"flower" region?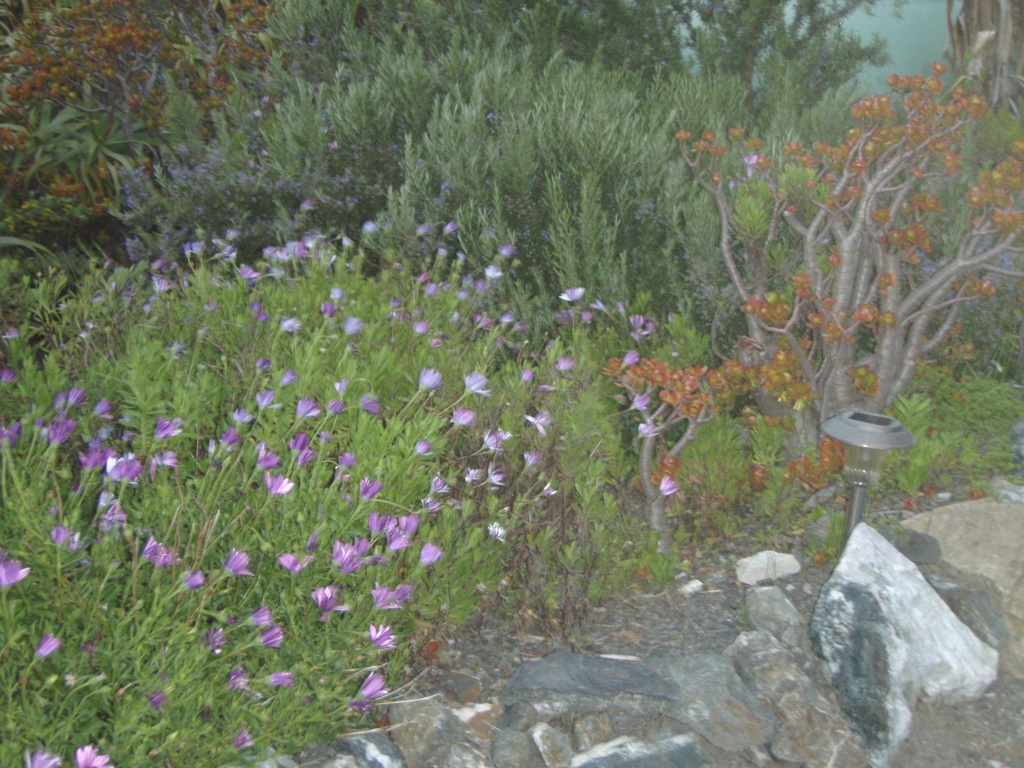
(234,728,255,751)
